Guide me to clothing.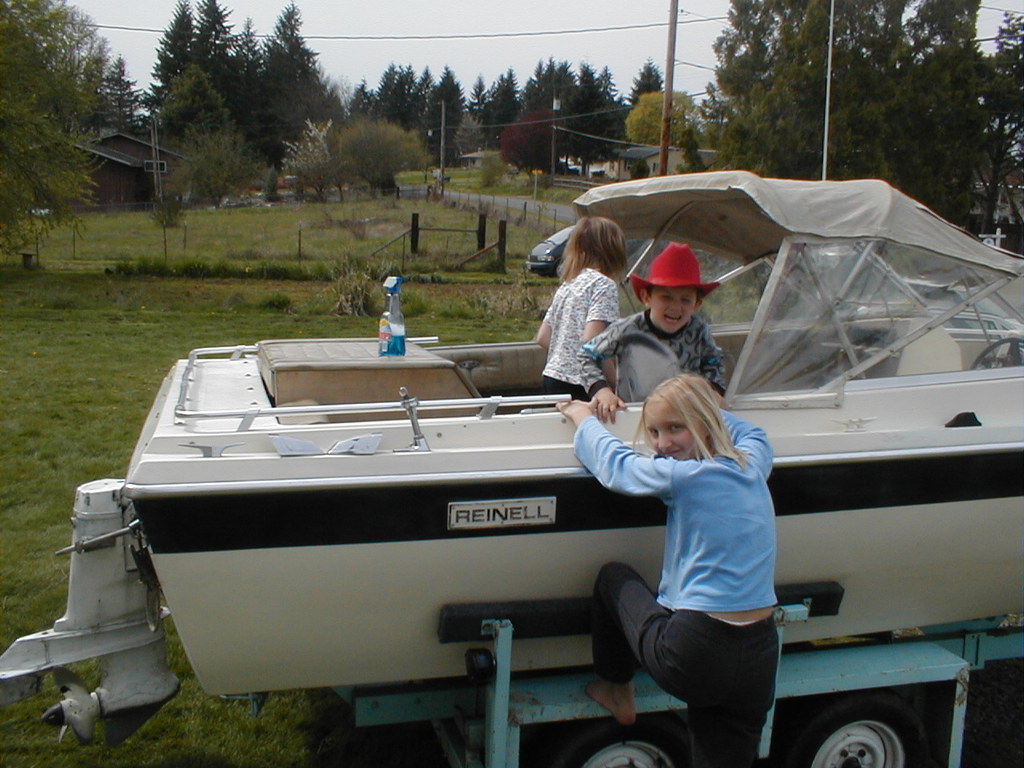
Guidance: 572 312 726 406.
